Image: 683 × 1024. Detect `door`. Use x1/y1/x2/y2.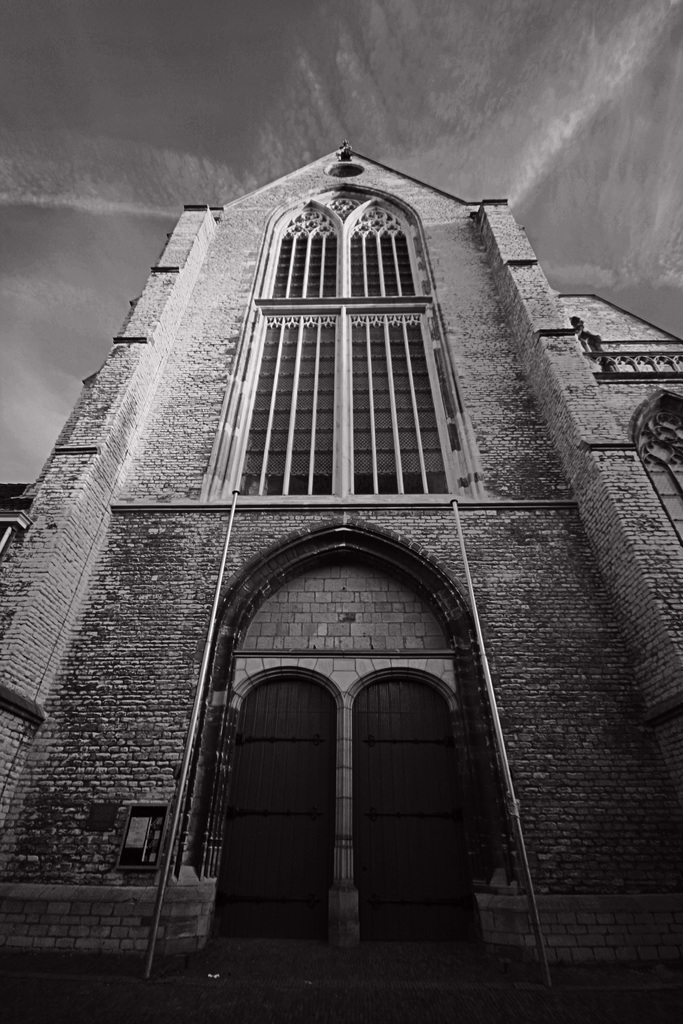
208/680/317/948.
